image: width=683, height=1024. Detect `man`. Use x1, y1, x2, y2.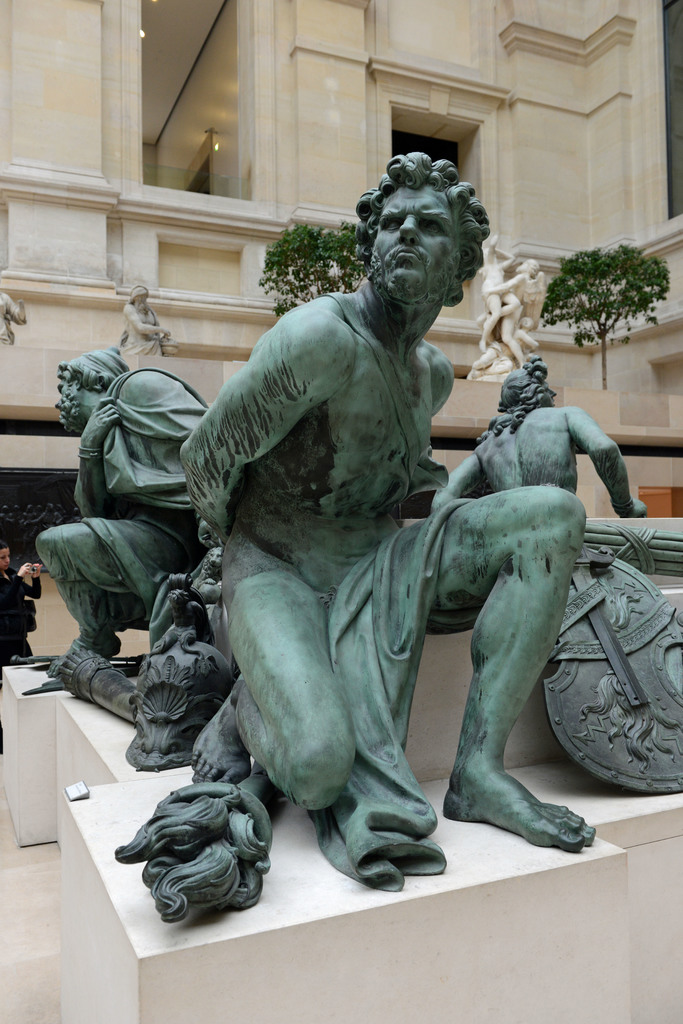
35, 344, 209, 662.
